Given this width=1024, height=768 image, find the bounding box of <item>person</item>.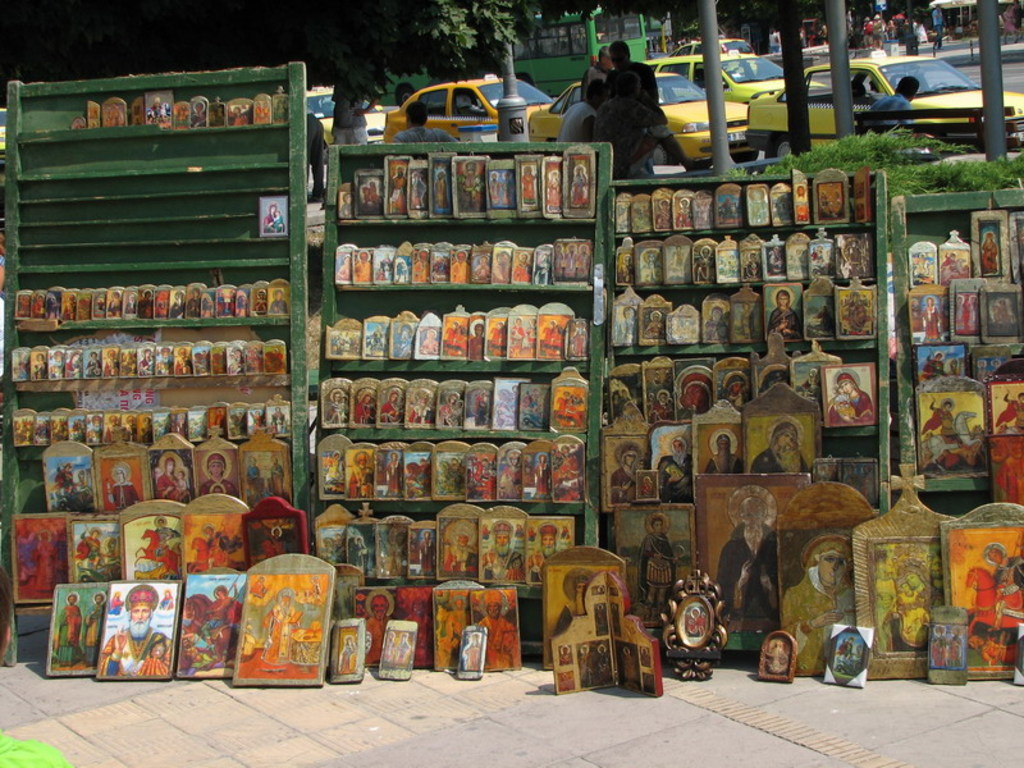
bbox=(264, 202, 278, 232).
